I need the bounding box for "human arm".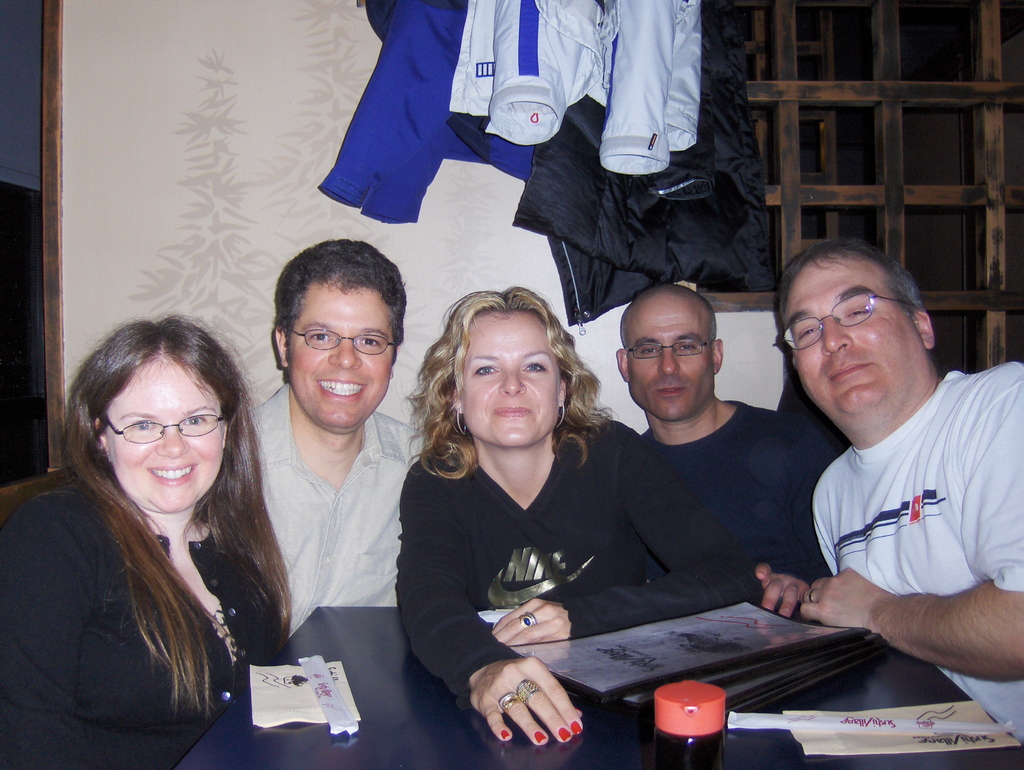
Here it is: (left=402, top=465, right=586, bottom=742).
